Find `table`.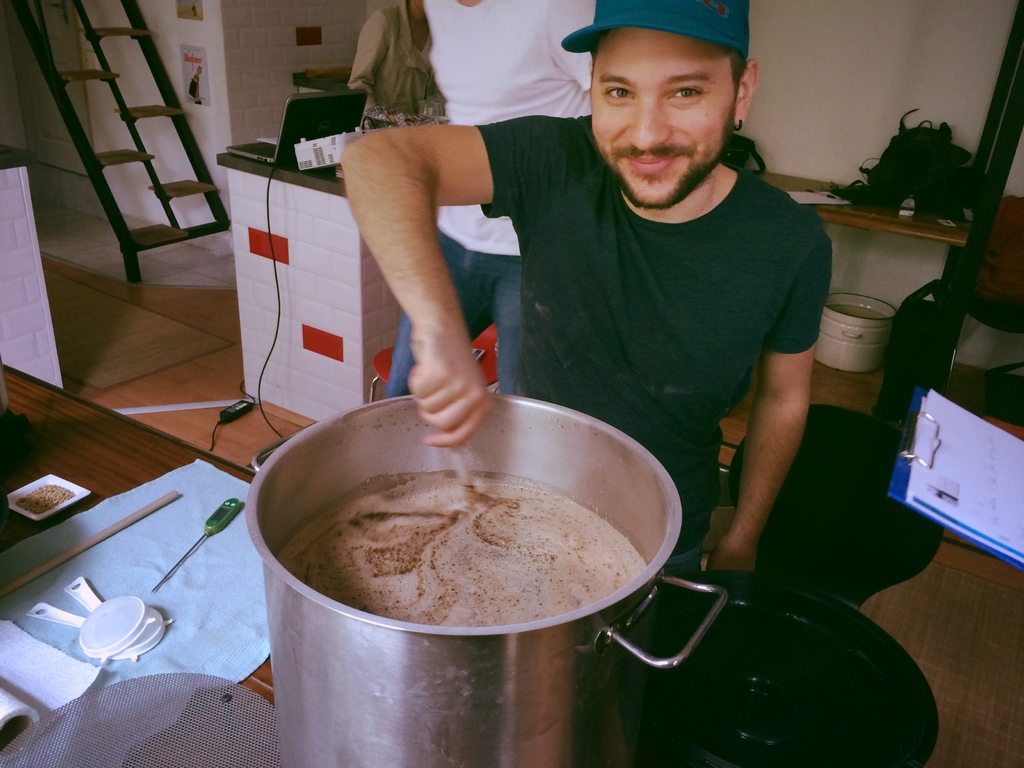
<bbox>0, 355, 271, 767</bbox>.
